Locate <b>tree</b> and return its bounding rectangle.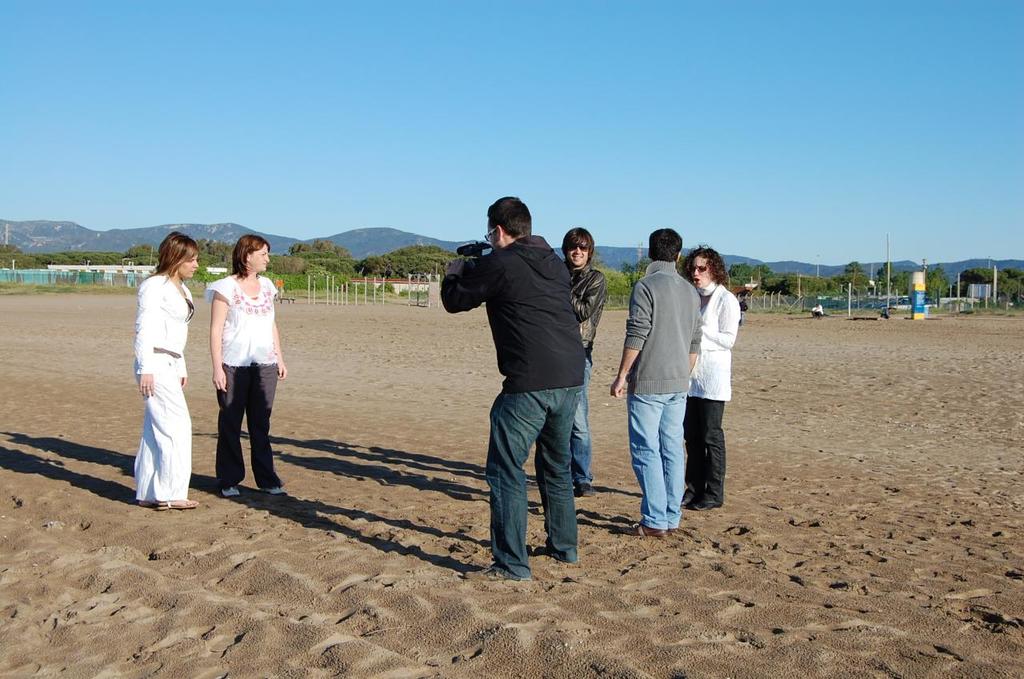
{"x1": 959, "y1": 264, "x2": 1023, "y2": 298}.
